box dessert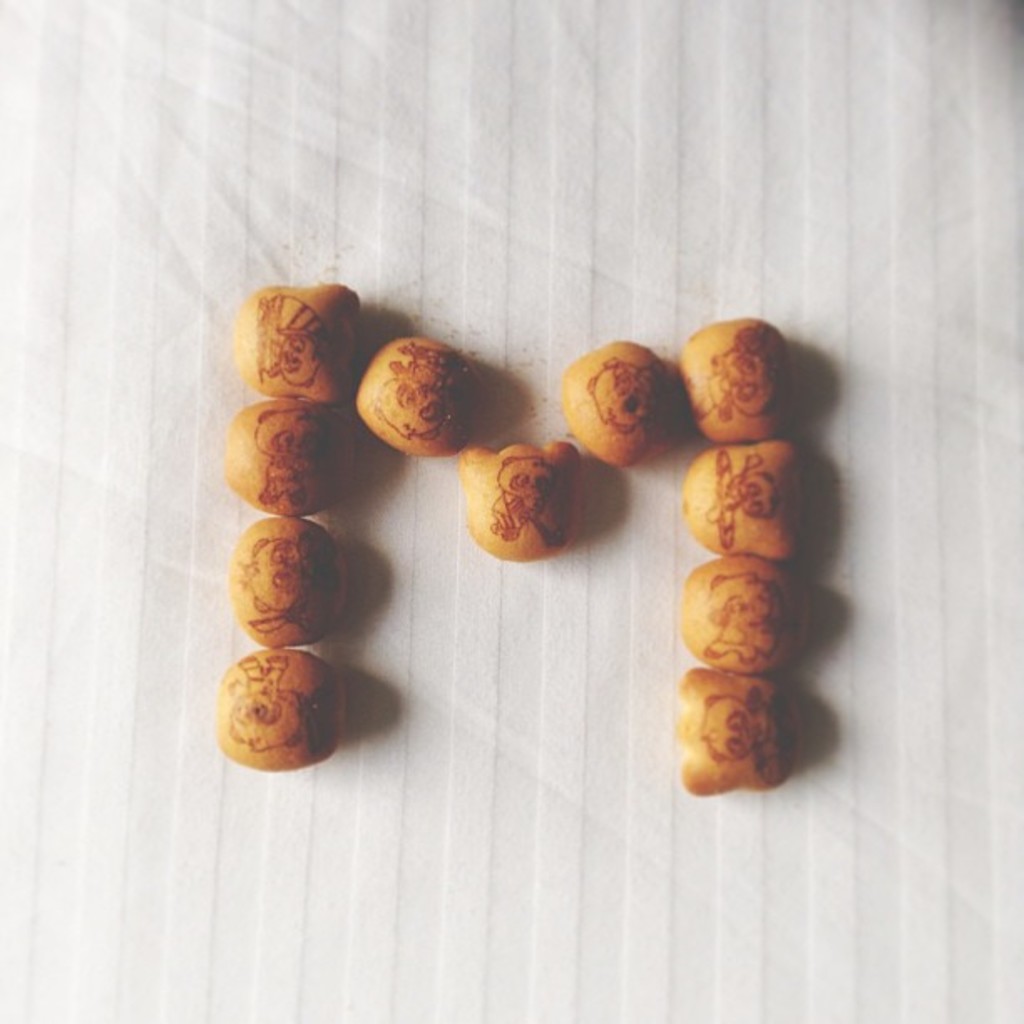
455,443,594,567
